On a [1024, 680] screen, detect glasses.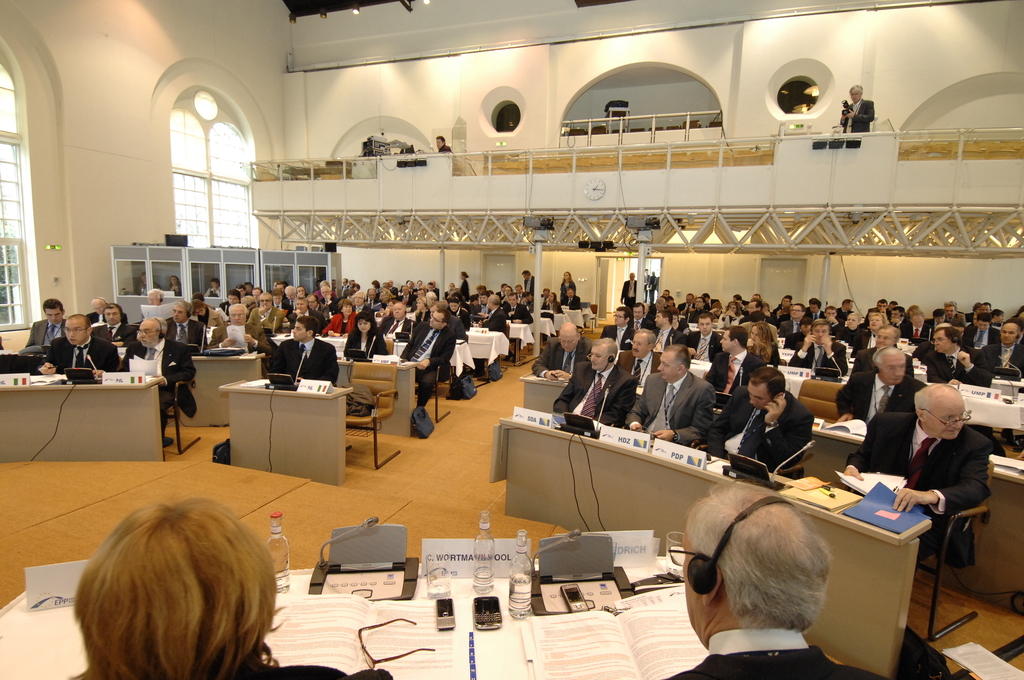
region(920, 408, 972, 429).
